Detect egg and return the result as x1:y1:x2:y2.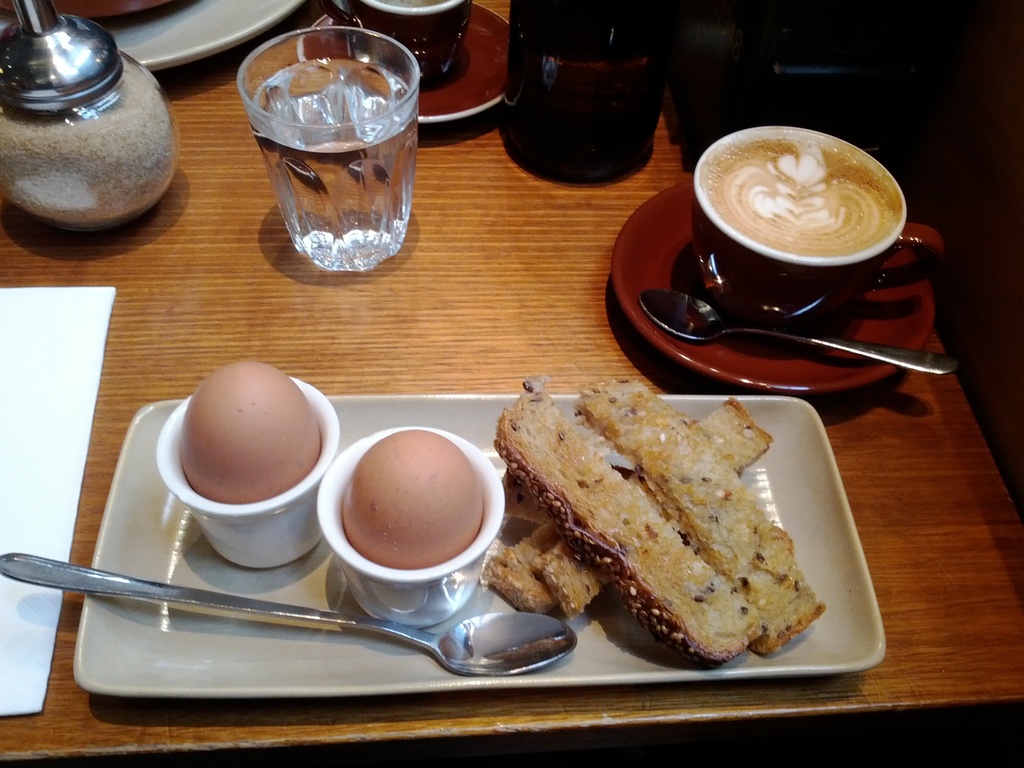
175:357:321:504.
